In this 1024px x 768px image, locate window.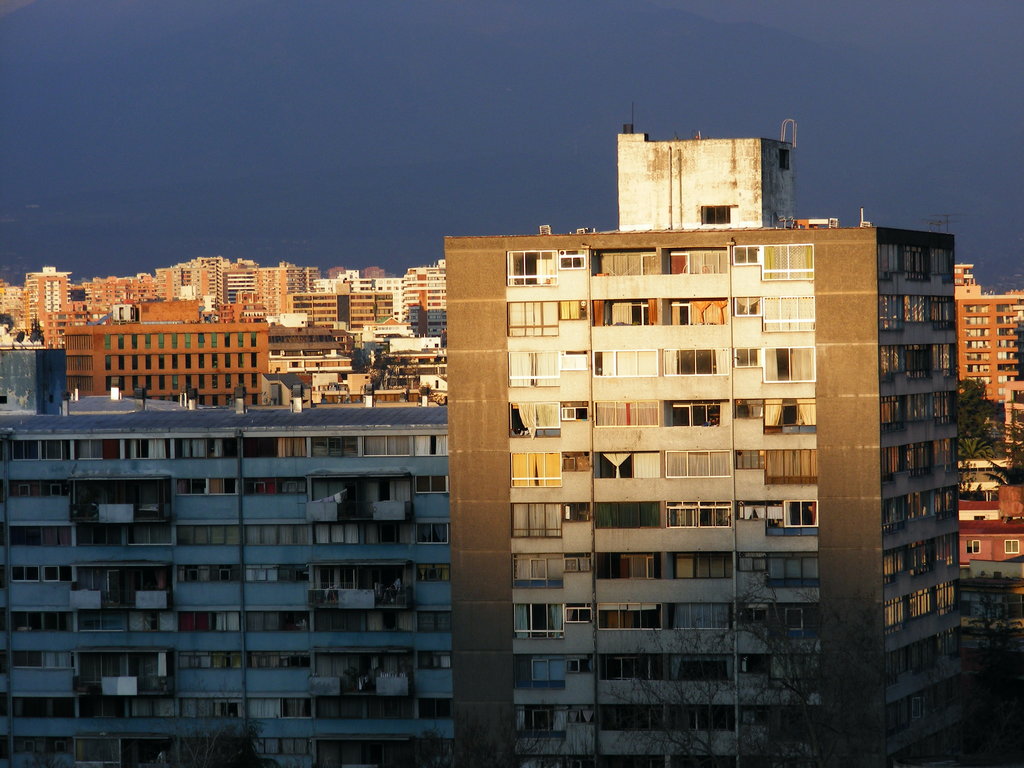
Bounding box: [759, 345, 813, 383].
